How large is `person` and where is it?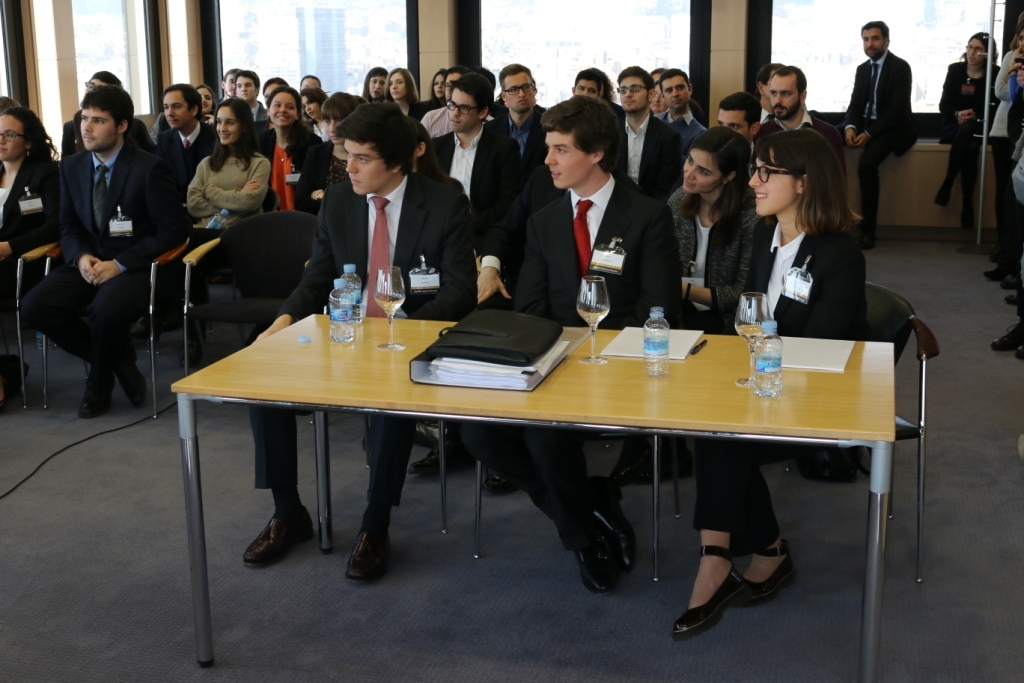
Bounding box: 425 68 441 103.
